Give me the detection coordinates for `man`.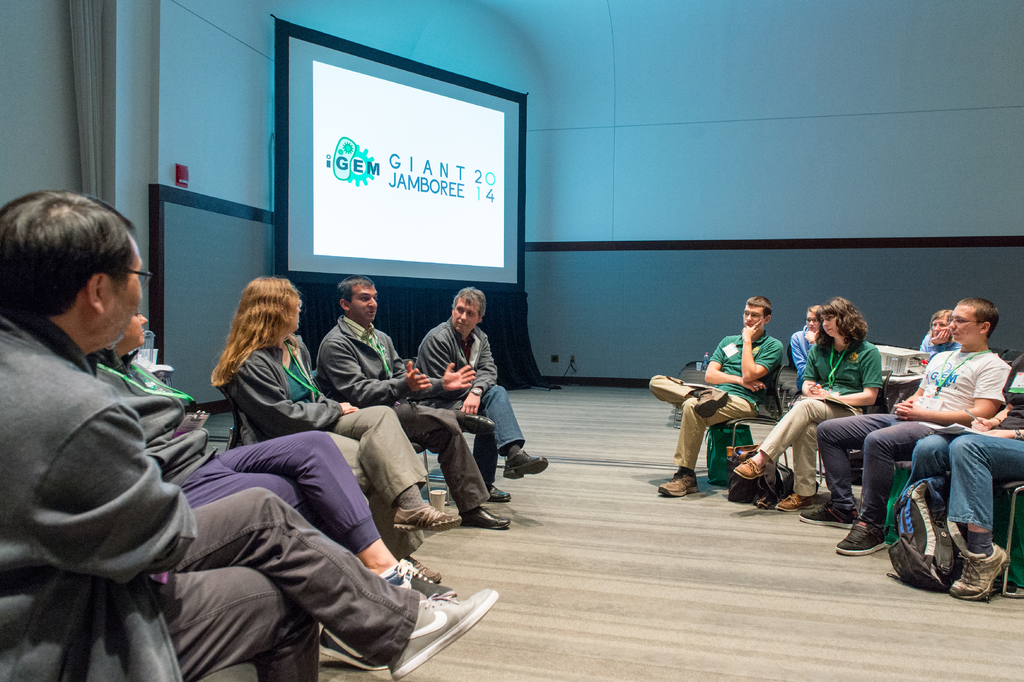
[801, 296, 1013, 560].
